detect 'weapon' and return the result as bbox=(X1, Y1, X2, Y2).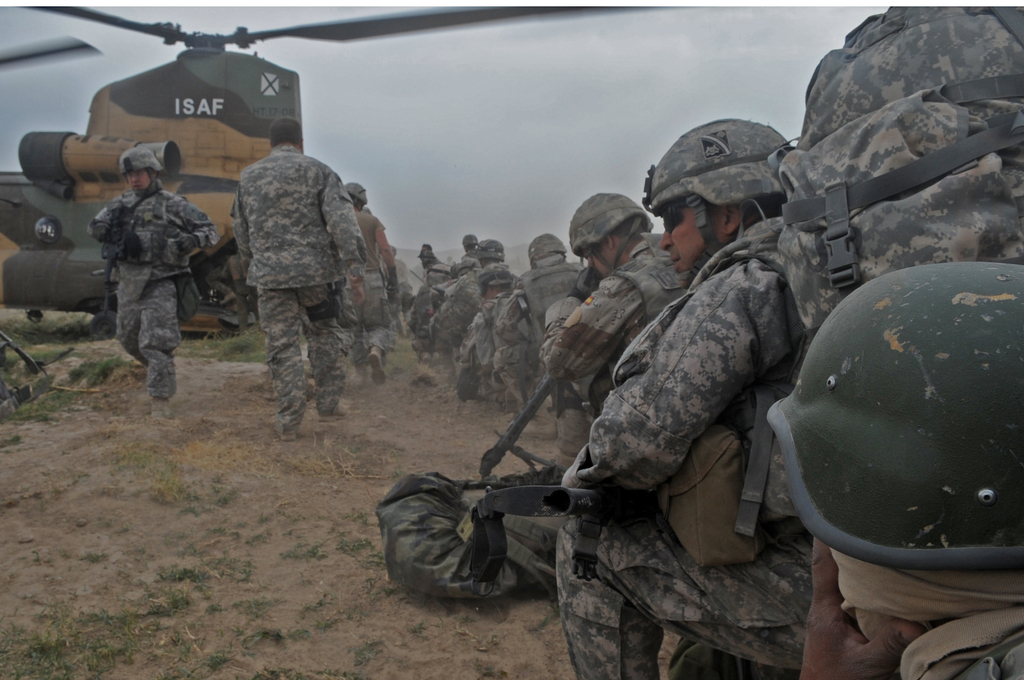
bbox=(476, 369, 572, 473).
